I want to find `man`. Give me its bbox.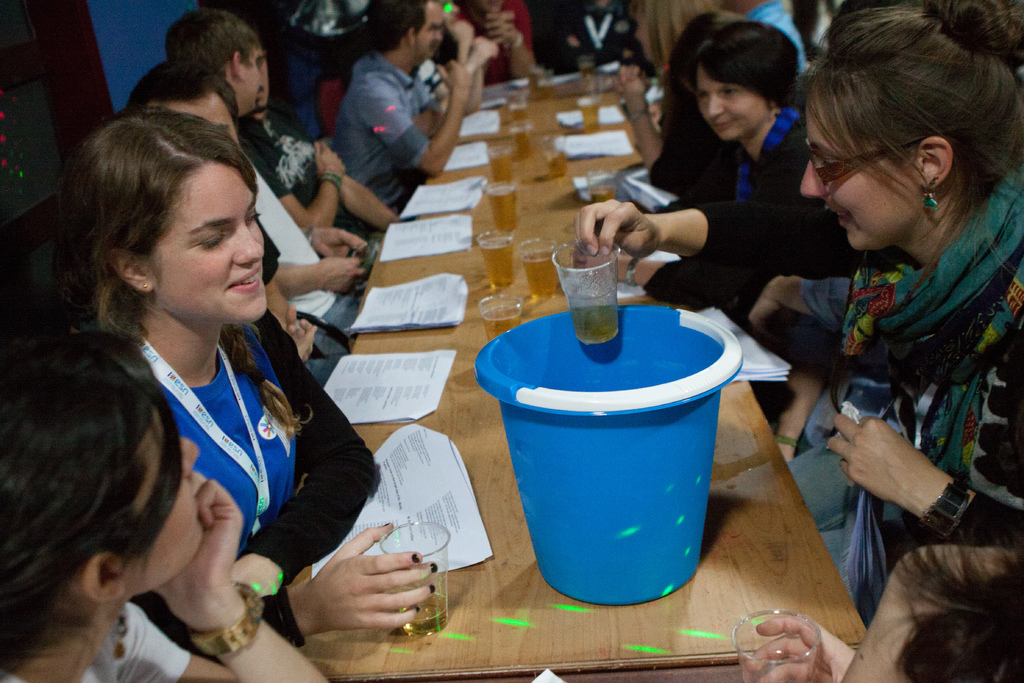
locate(230, 26, 397, 280).
